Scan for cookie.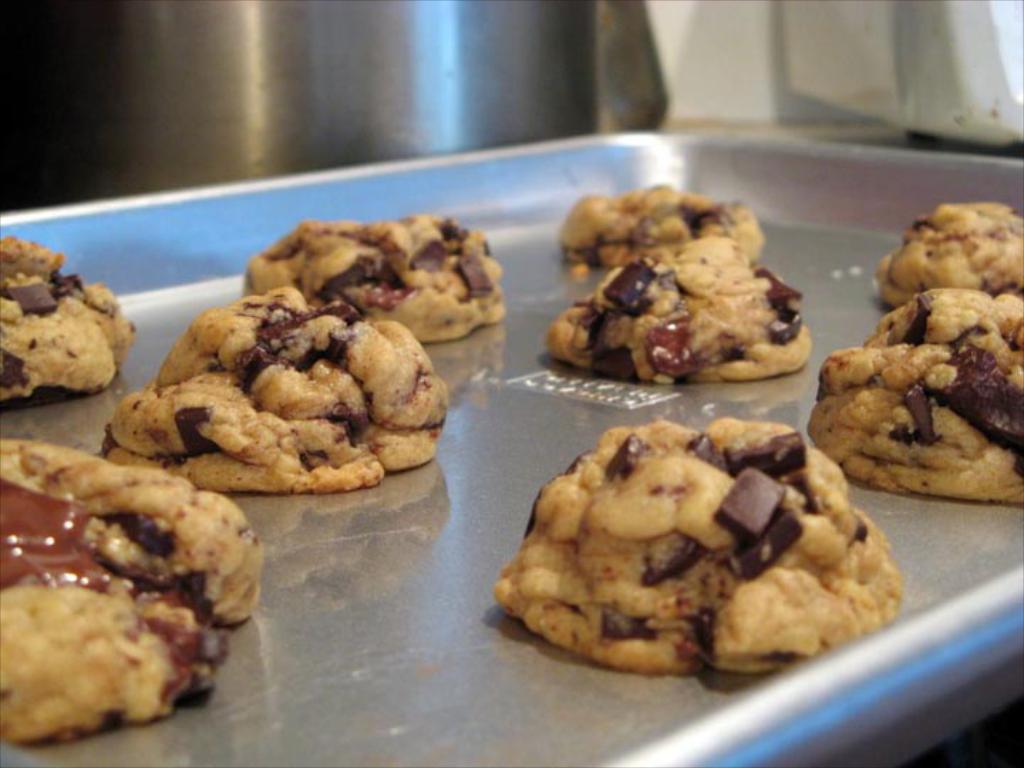
Scan result: <bbox>559, 179, 772, 267</bbox>.
